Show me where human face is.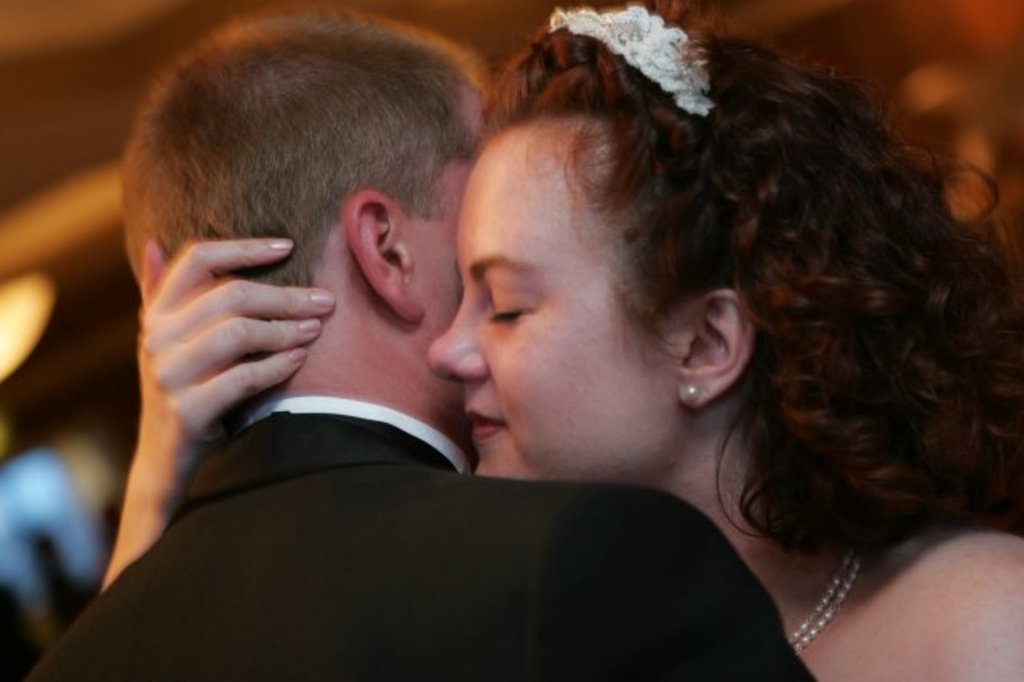
human face is at 405/91/498/397.
